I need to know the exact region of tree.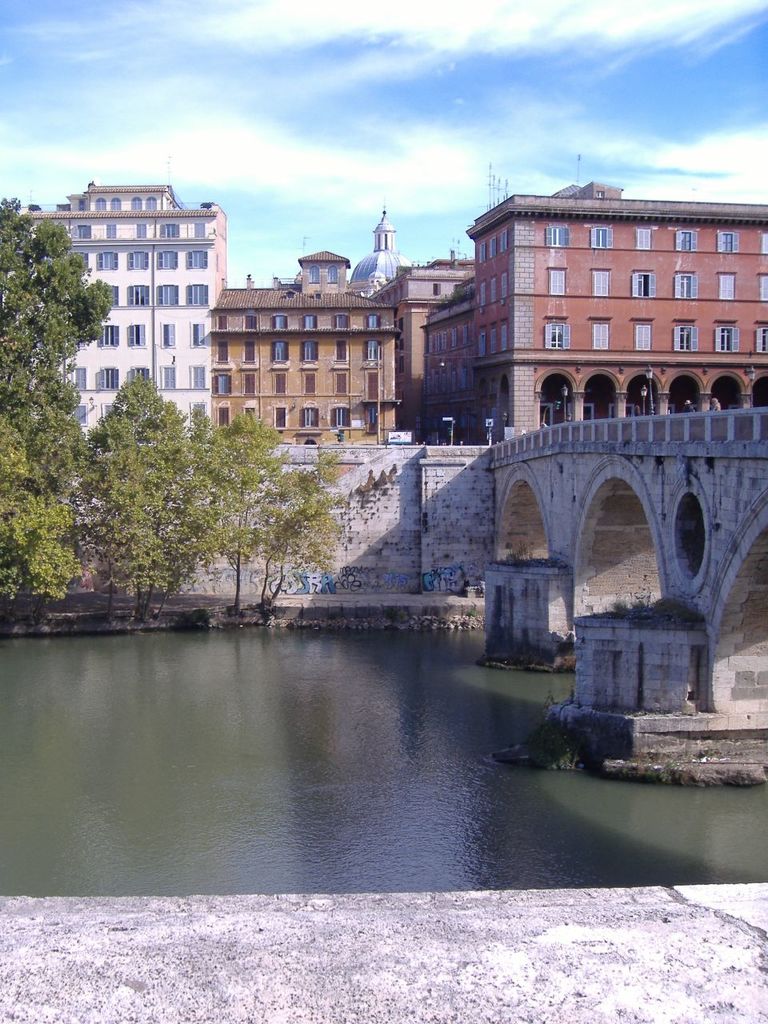
Region: [0, 196, 119, 406].
